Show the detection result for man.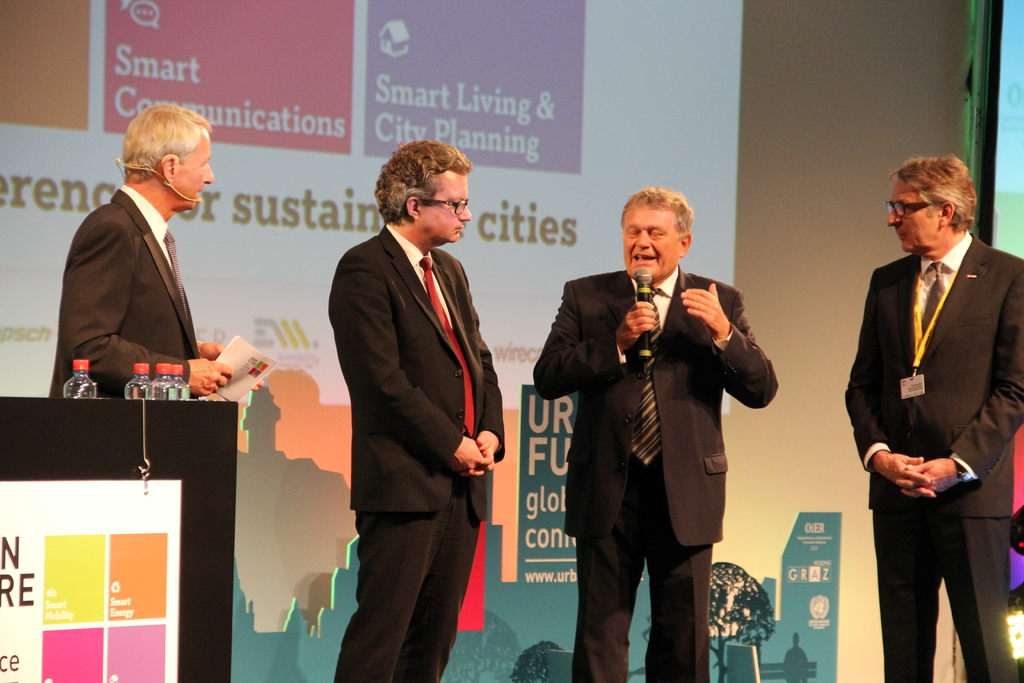
BBox(39, 94, 268, 407).
